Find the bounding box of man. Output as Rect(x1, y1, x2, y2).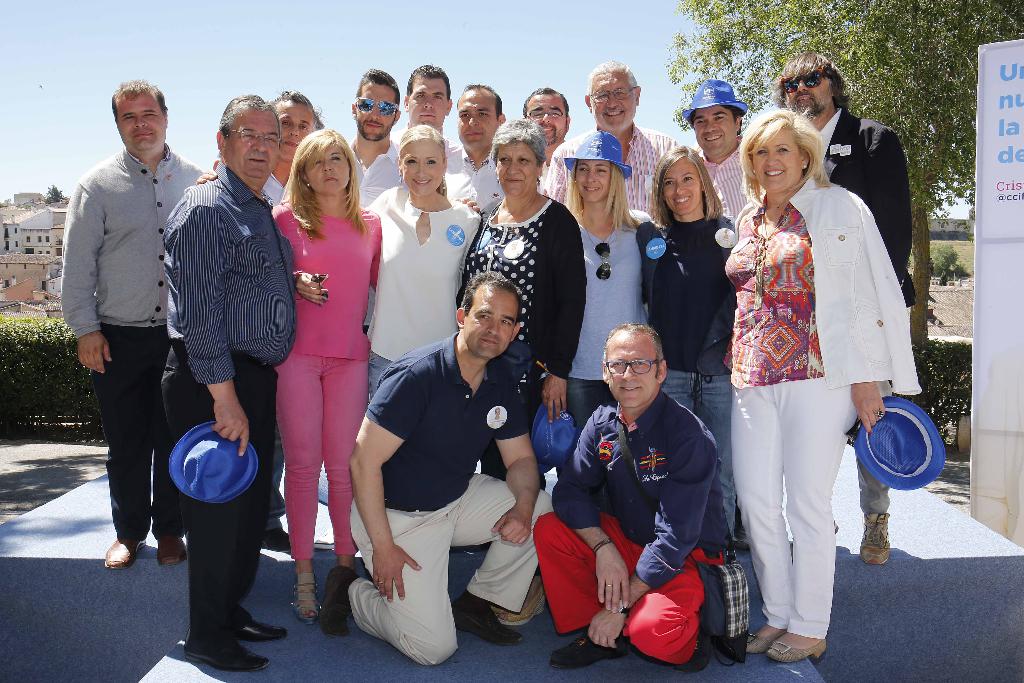
Rect(767, 55, 915, 567).
